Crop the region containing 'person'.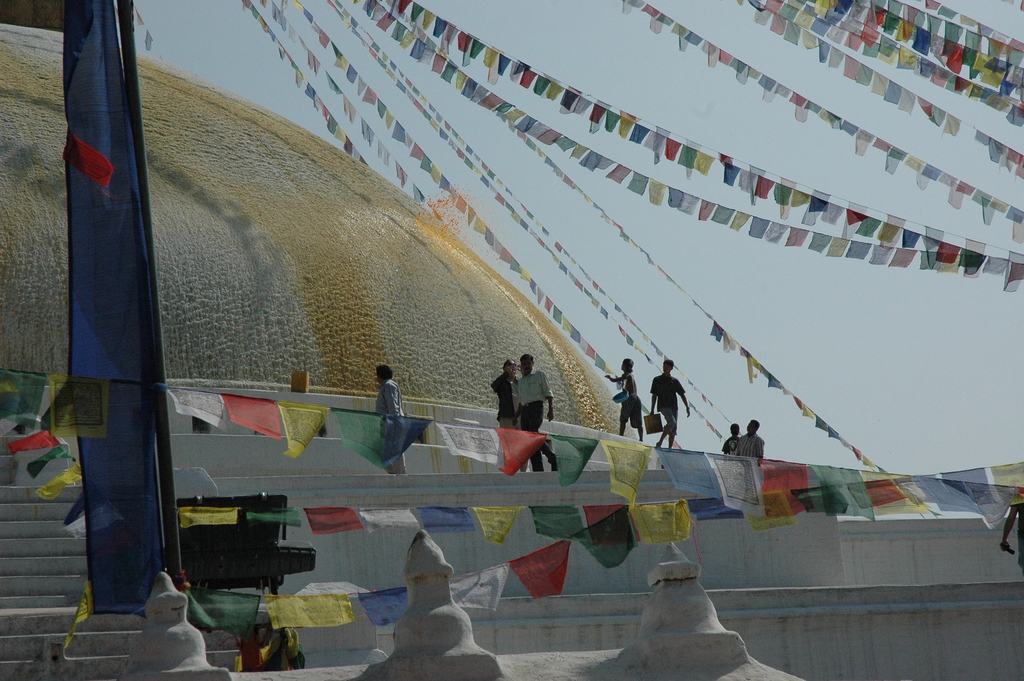
Crop region: (left=493, top=354, right=522, bottom=468).
